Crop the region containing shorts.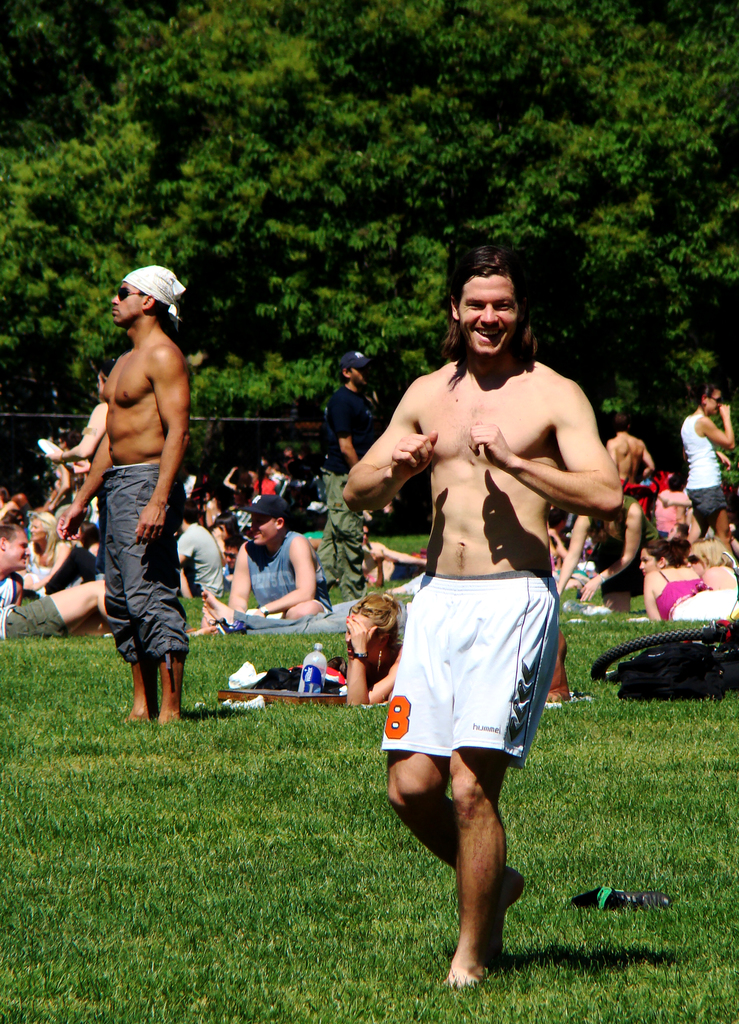
Crop region: rect(1, 595, 68, 643).
